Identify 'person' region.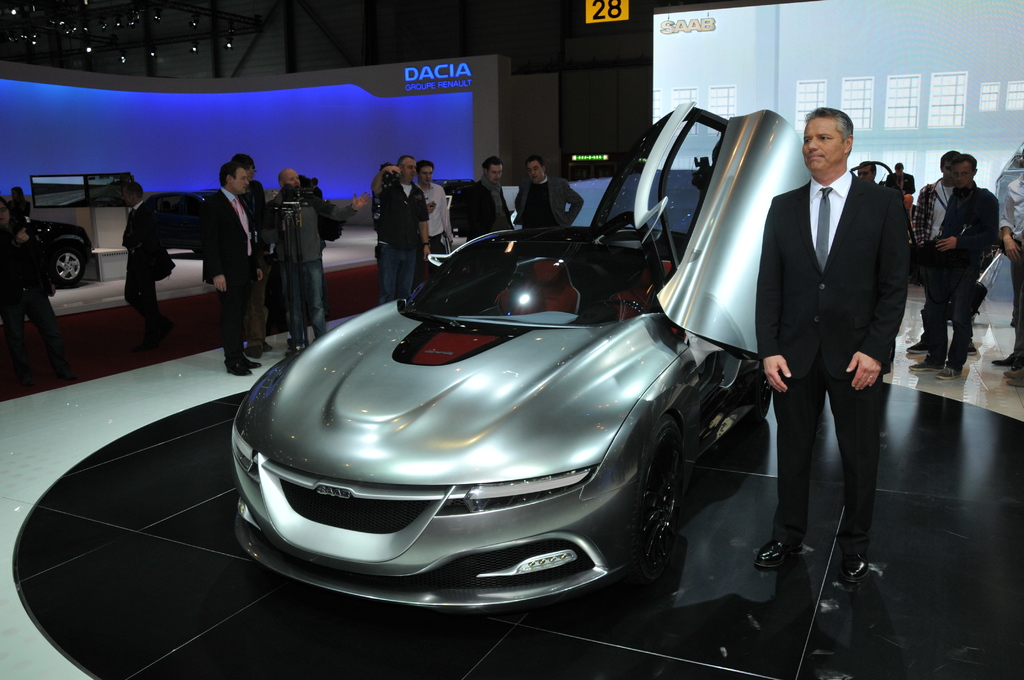
Region: select_region(910, 150, 997, 382).
